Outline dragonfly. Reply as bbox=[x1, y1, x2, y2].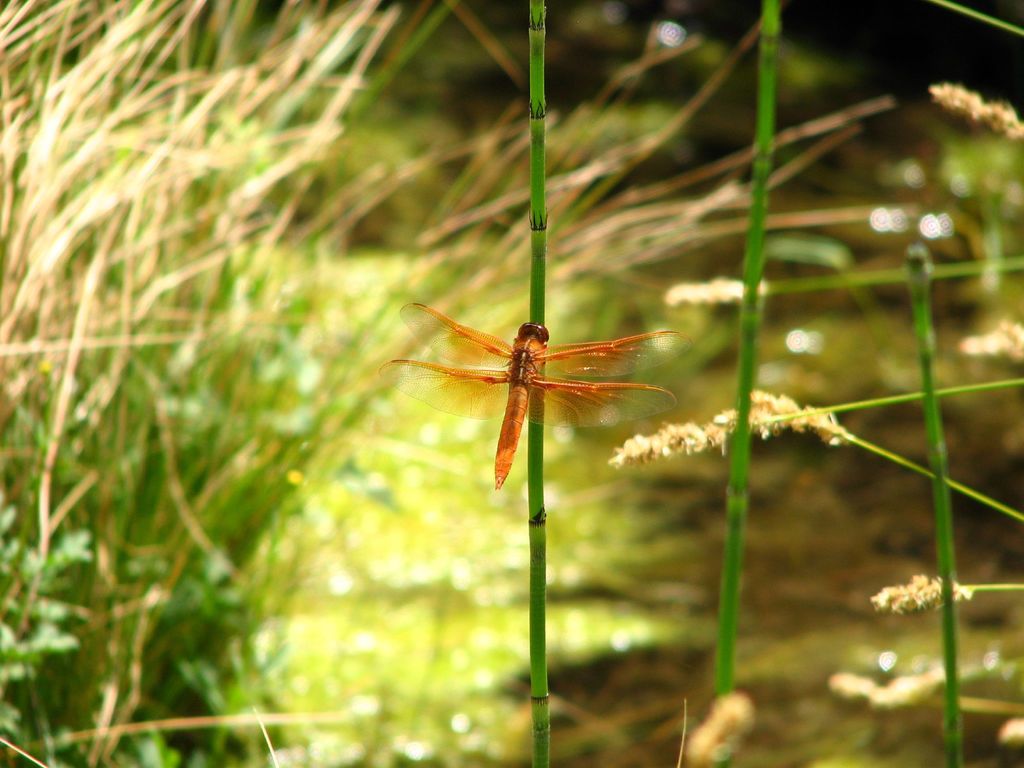
bbox=[380, 303, 694, 492].
